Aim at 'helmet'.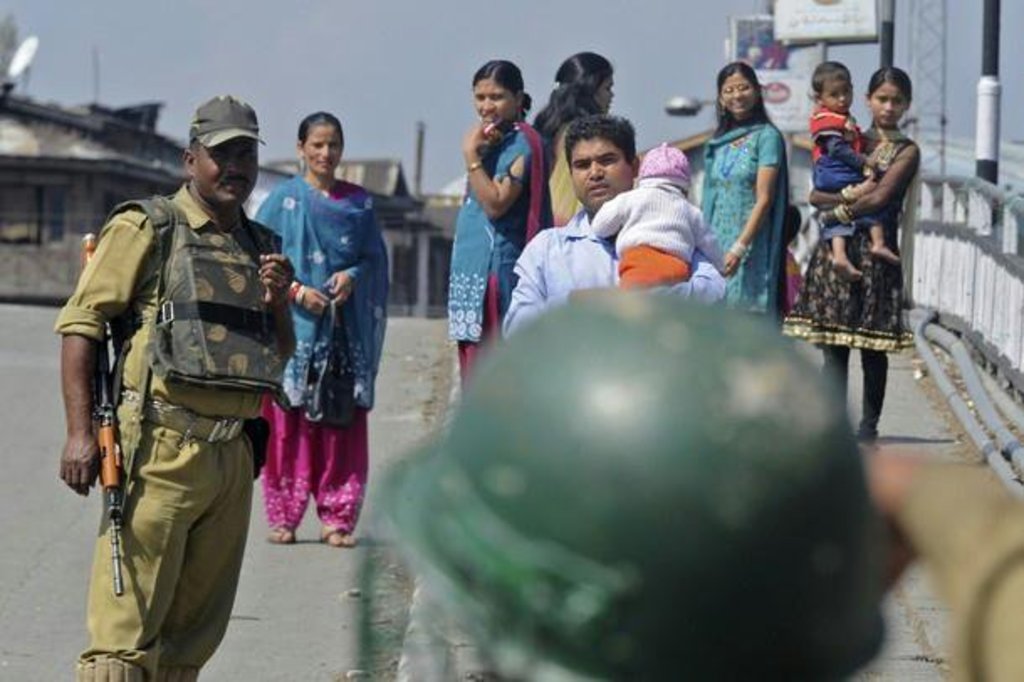
Aimed at bbox(384, 270, 866, 677).
